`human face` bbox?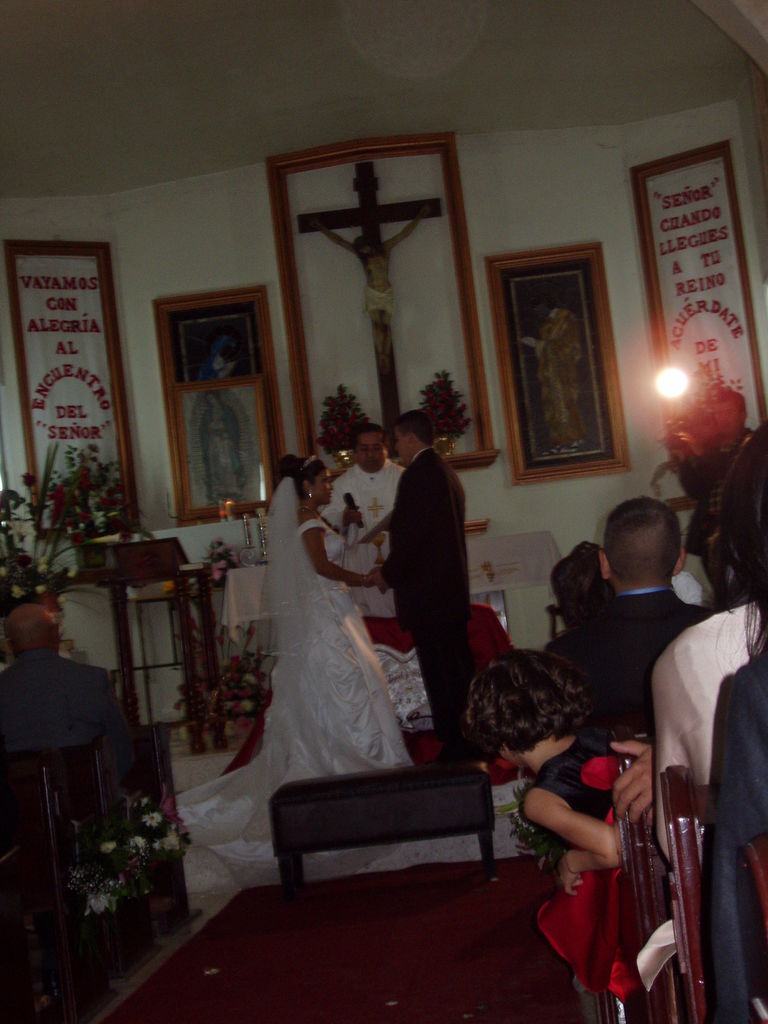
bbox=(388, 429, 413, 469)
